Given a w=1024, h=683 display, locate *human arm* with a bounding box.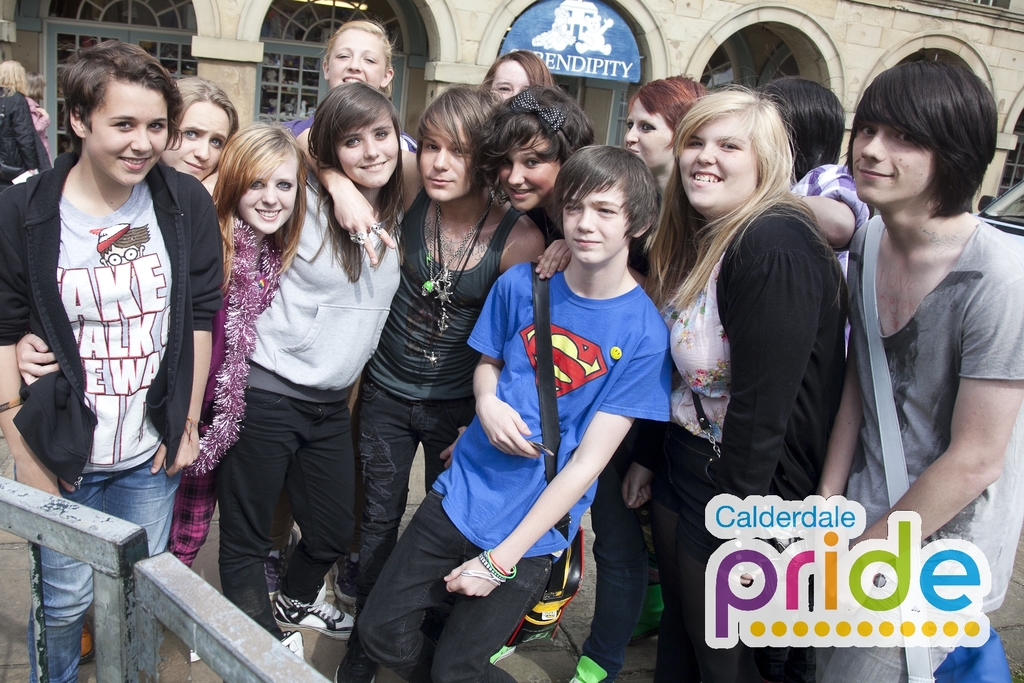
Located: locate(37, 97, 53, 128).
